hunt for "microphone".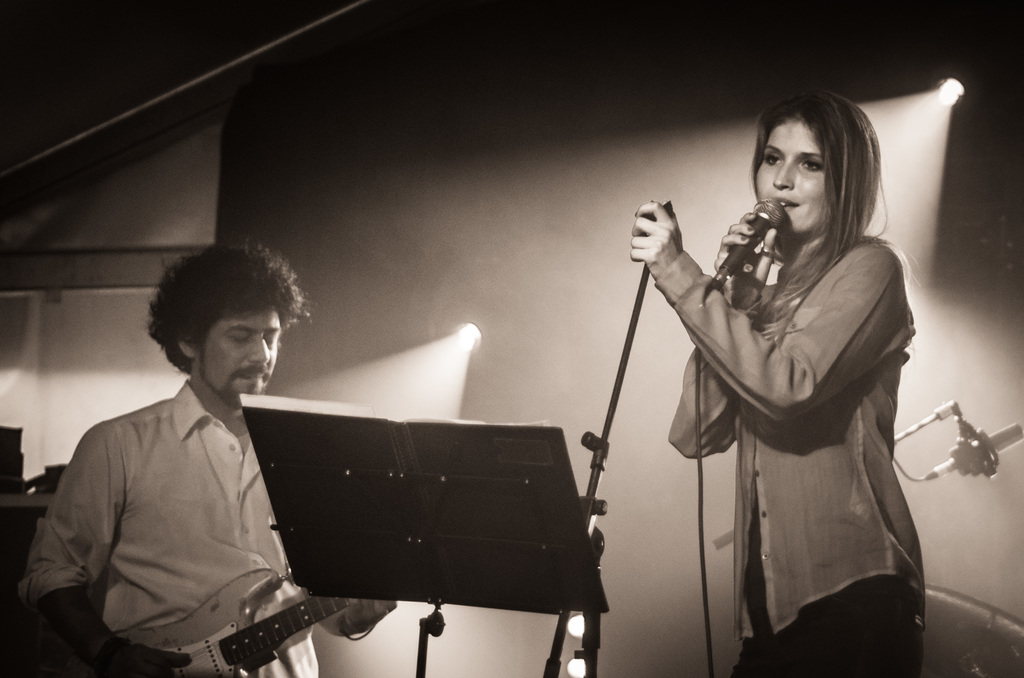
Hunted down at [926,423,1023,478].
